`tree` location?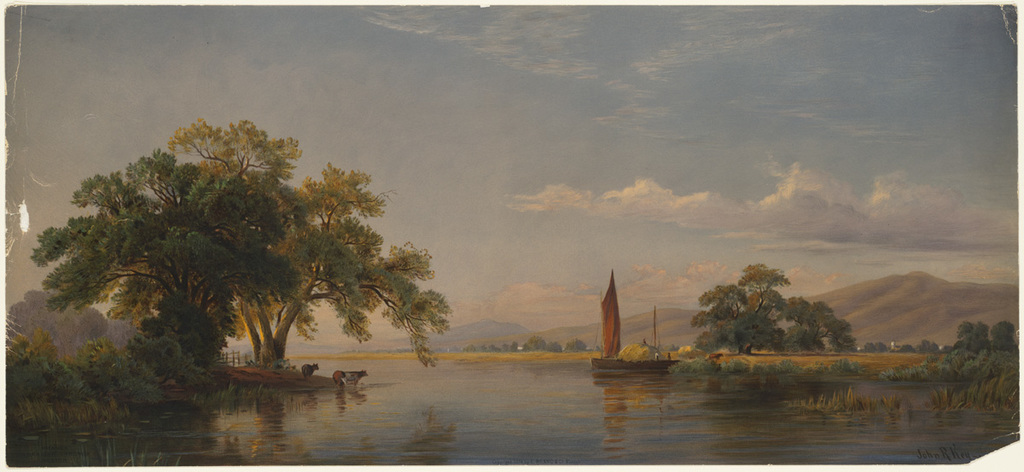
{"x1": 776, "y1": 289, "x2": 857, "y2": 352}
